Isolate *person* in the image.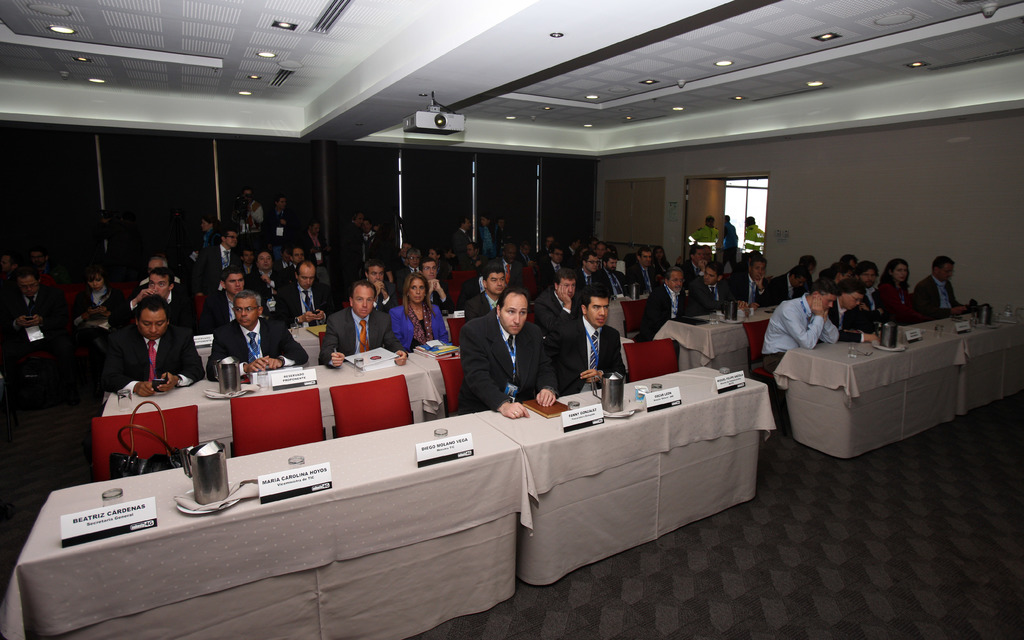
Isolated region: x1=196 y1=228 x2=239 y2=294.
